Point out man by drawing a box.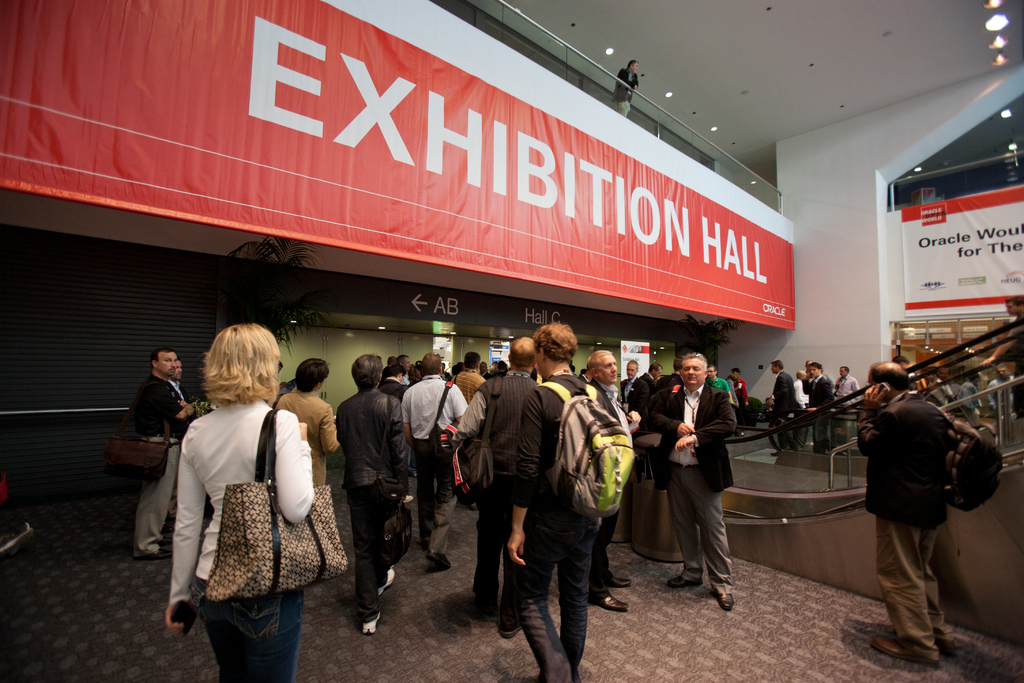
[739,375,753,420].
